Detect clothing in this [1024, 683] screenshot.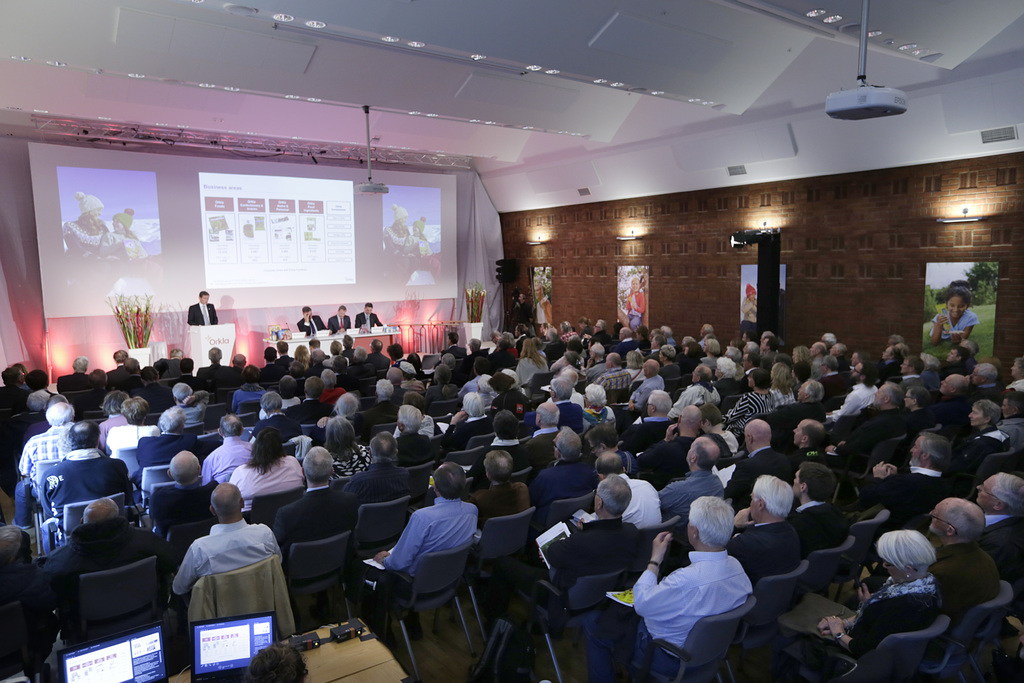
Detection: crop(356, 309, 378, 331).
